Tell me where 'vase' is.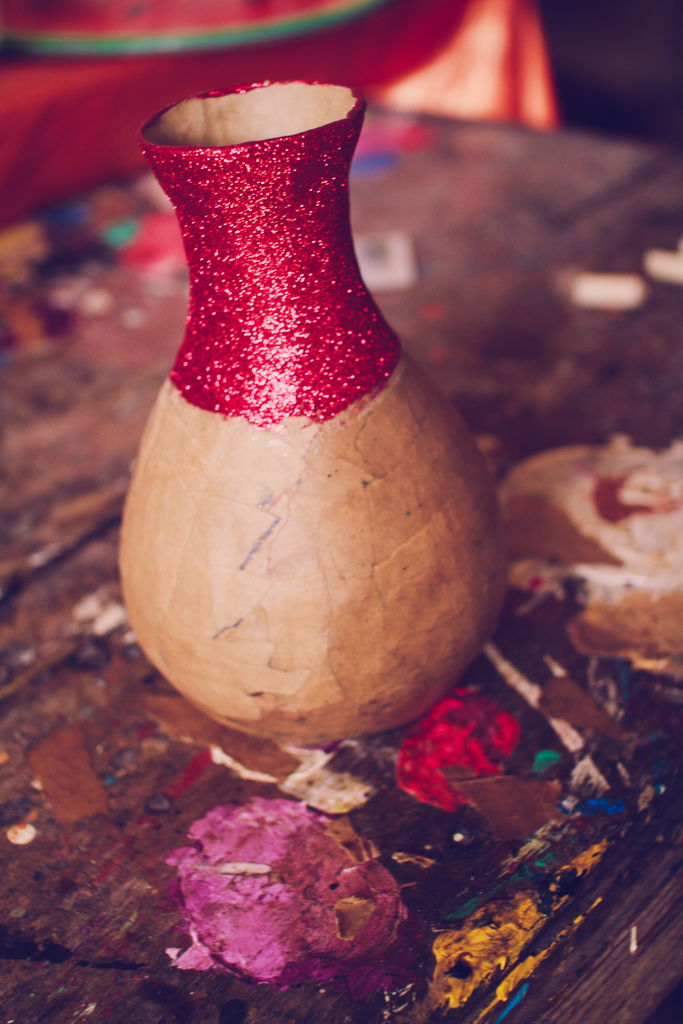
'vase' is at detection(117, 76, 509, 746).
